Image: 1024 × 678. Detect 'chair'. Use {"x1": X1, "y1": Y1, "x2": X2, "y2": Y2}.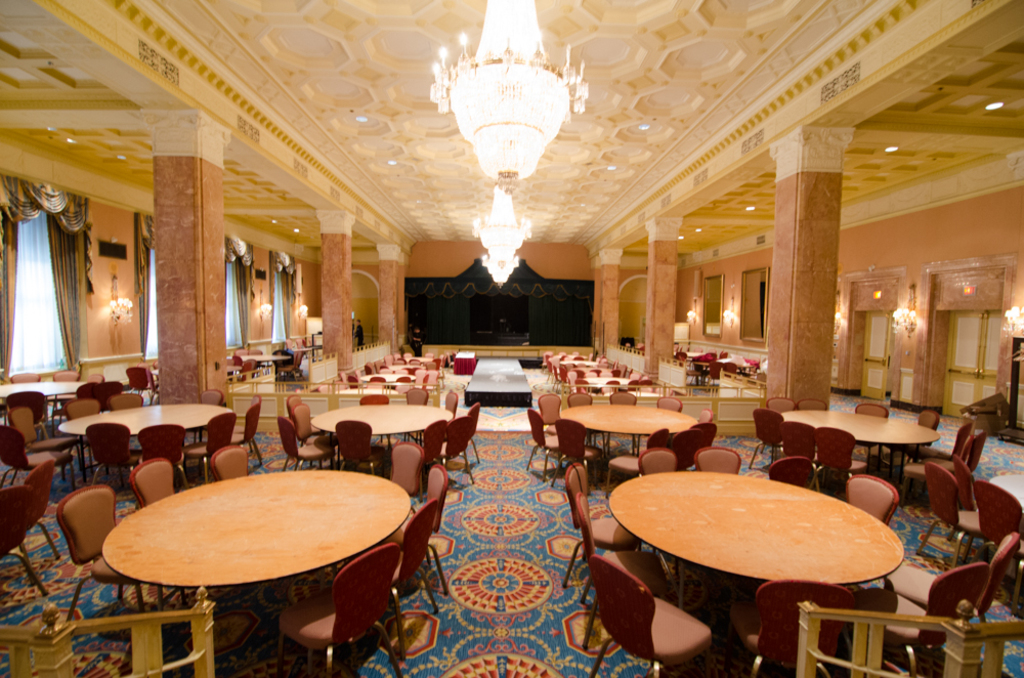
{"x1": 670, "y1": 428, "x2": 703, "y2": 462}.
